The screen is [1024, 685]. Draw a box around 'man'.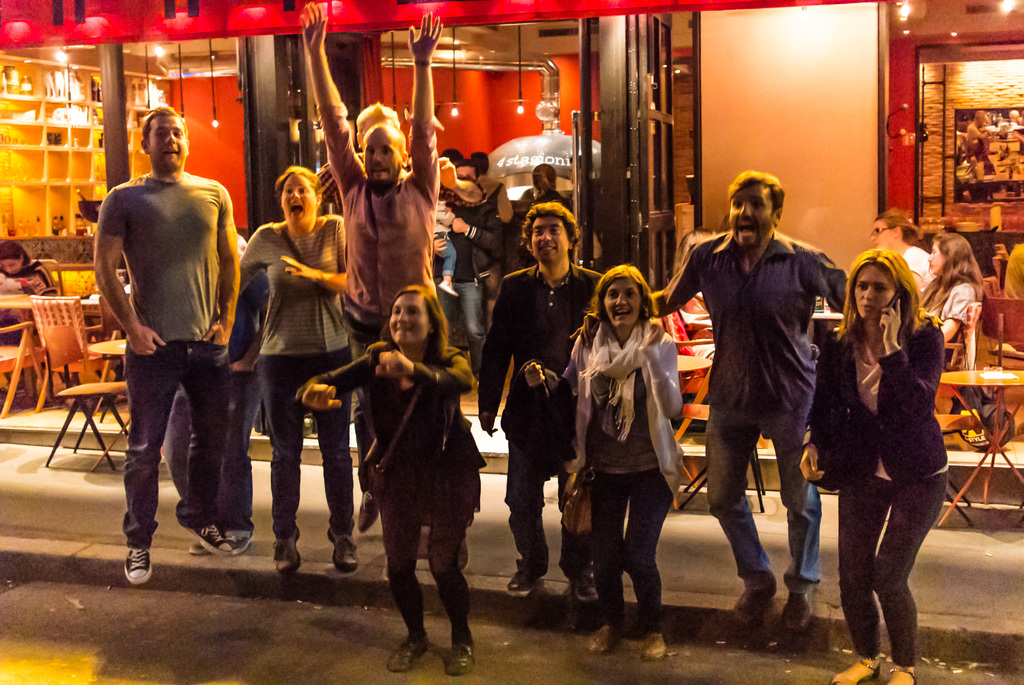
87/106/247/581.
